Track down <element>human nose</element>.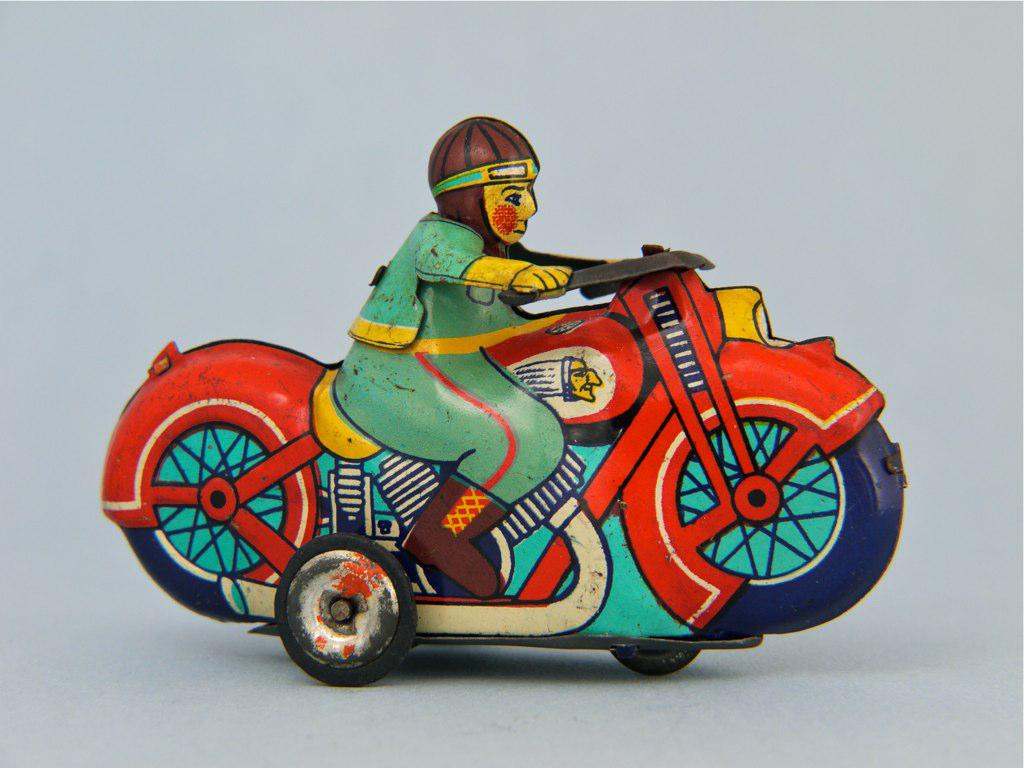
Tracked to [518, 183, 540, 224].
